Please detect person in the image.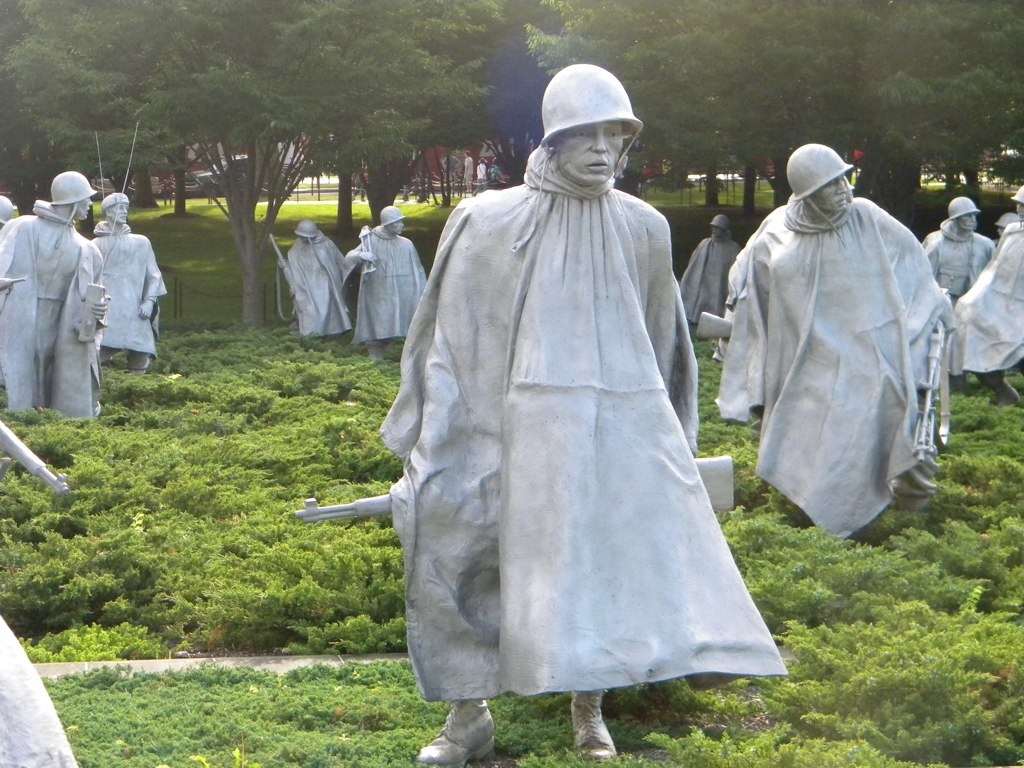
x1=0 y1=422 x2=77 y2=767.
